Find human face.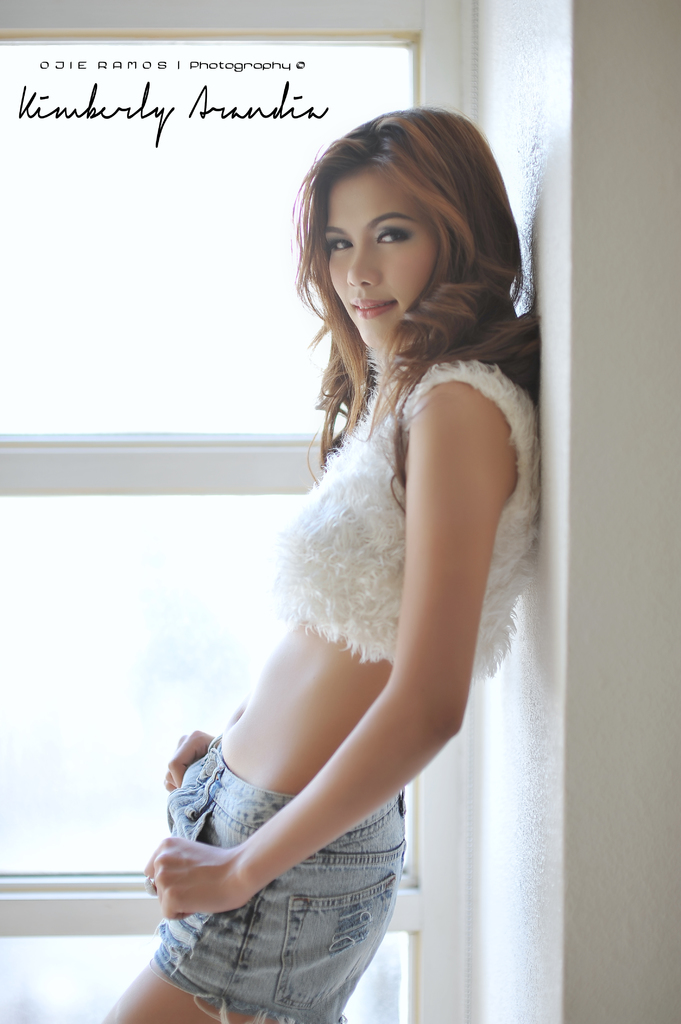
<box>307,162,469,360</box>.
